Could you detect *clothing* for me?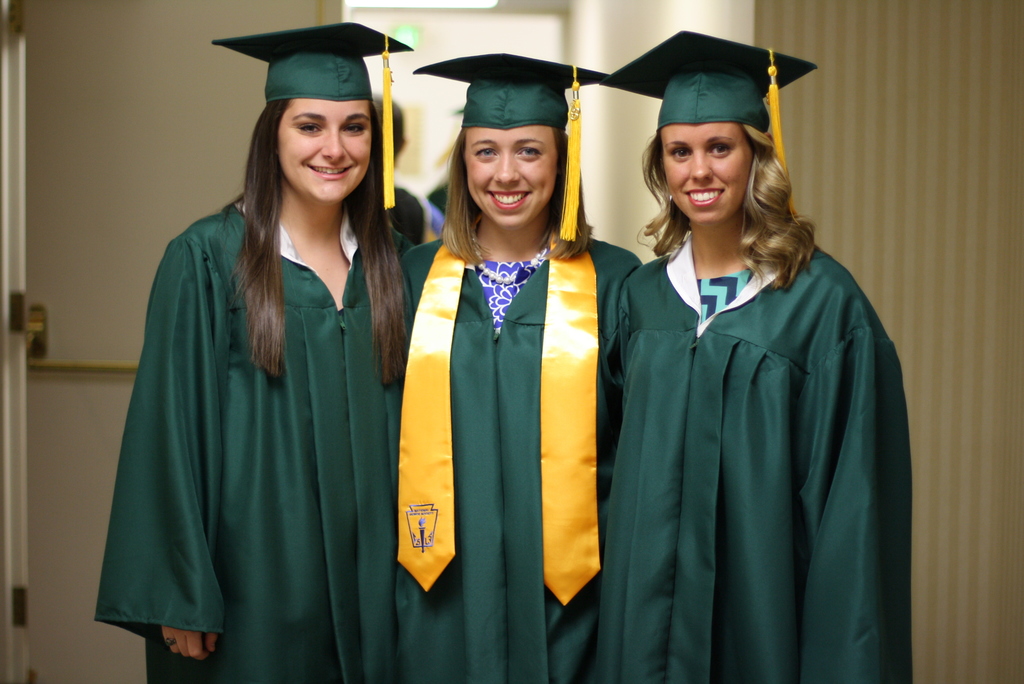
Detection result: box=[403, 237, 646, 683].
